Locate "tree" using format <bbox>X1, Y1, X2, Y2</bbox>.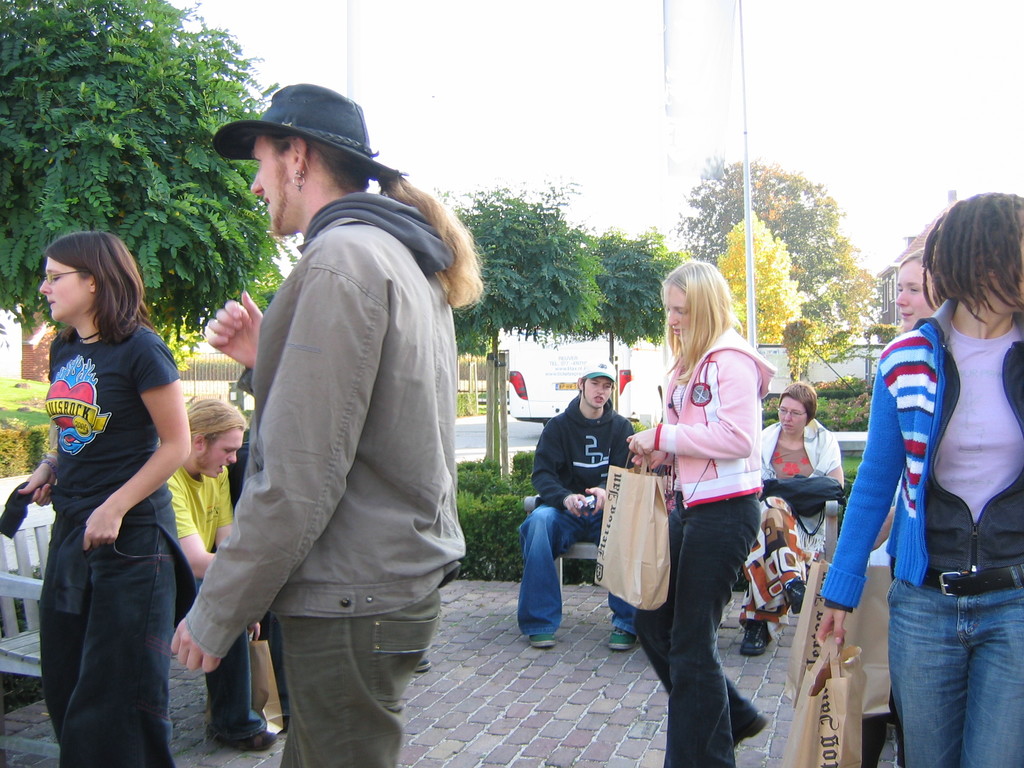
<bbox>706, 212, 806, 344</bbox>.
